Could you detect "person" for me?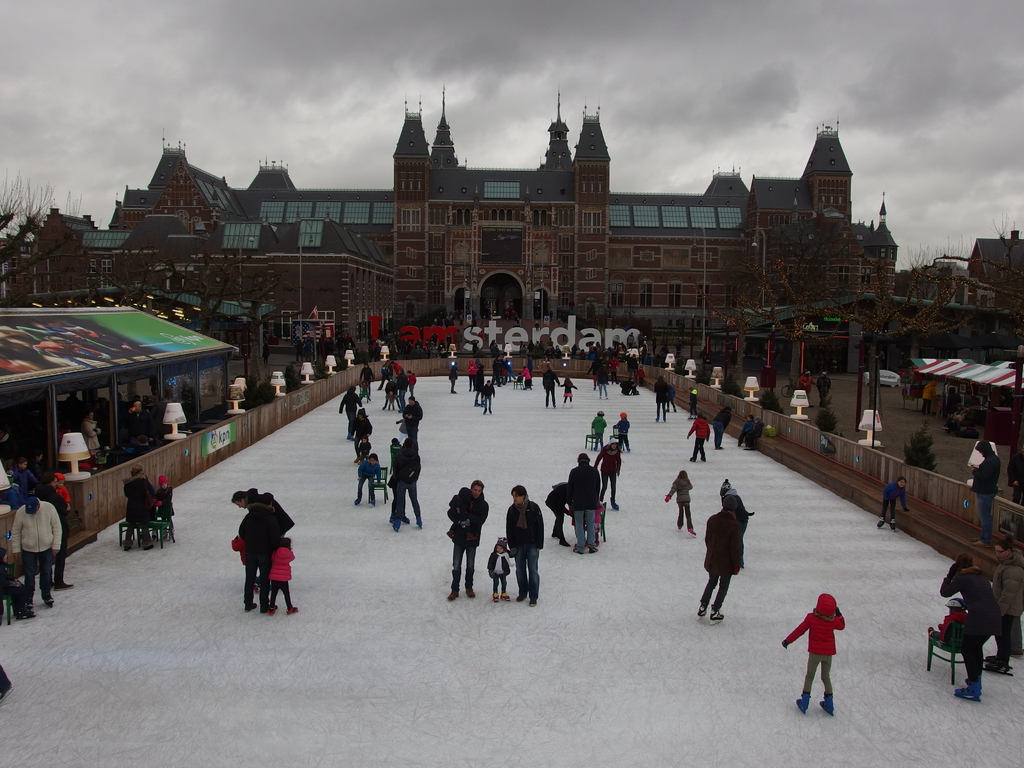
Detection result: [449, 481, 483, 593].
